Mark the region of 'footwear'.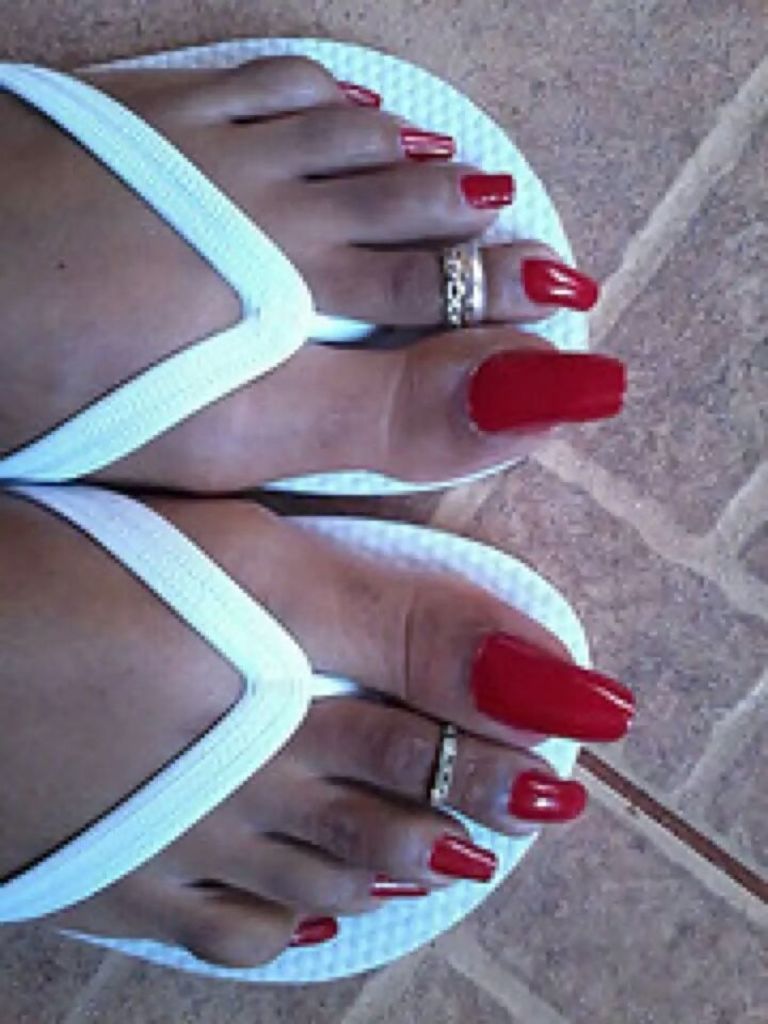
Region: select_region(0, 31, 591, 500).
